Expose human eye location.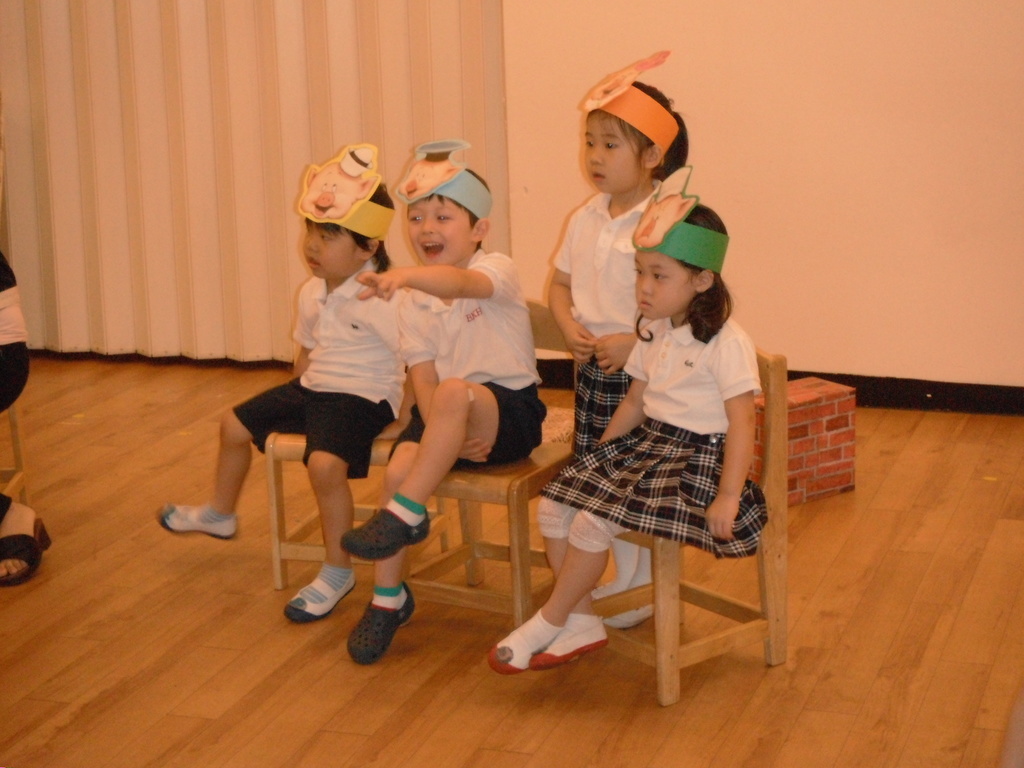
Exposed at bbox=[432, 211, 455, 221].
